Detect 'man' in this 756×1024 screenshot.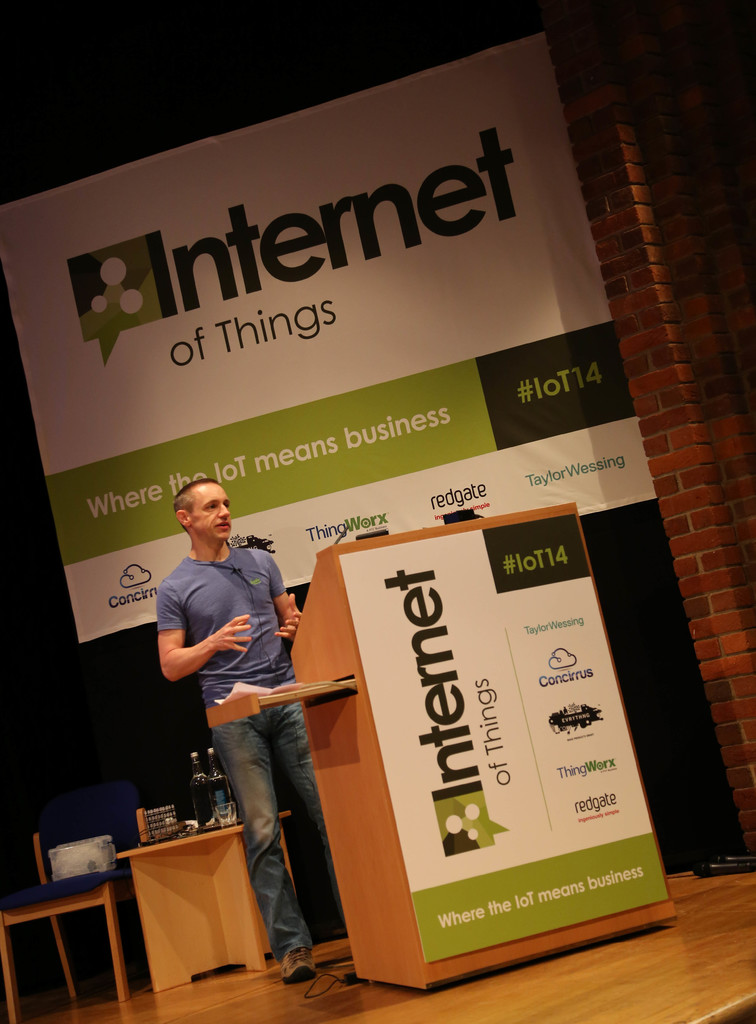
Detection: bbox=(140, 472, 303, 984).
